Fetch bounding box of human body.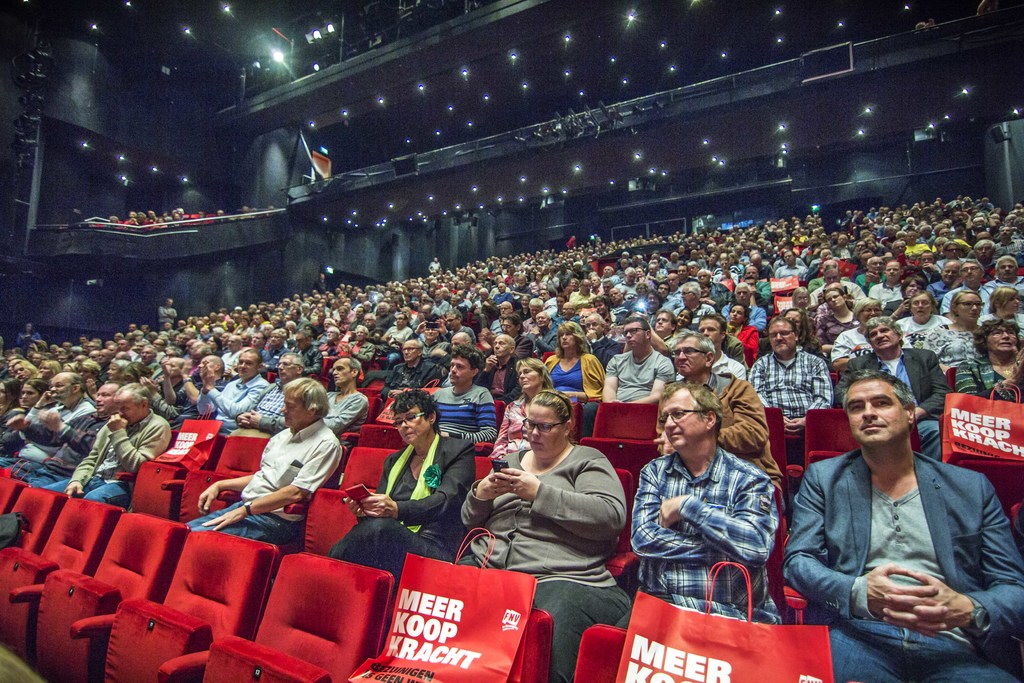
Bbox: box(682, 282, 719, 325).
